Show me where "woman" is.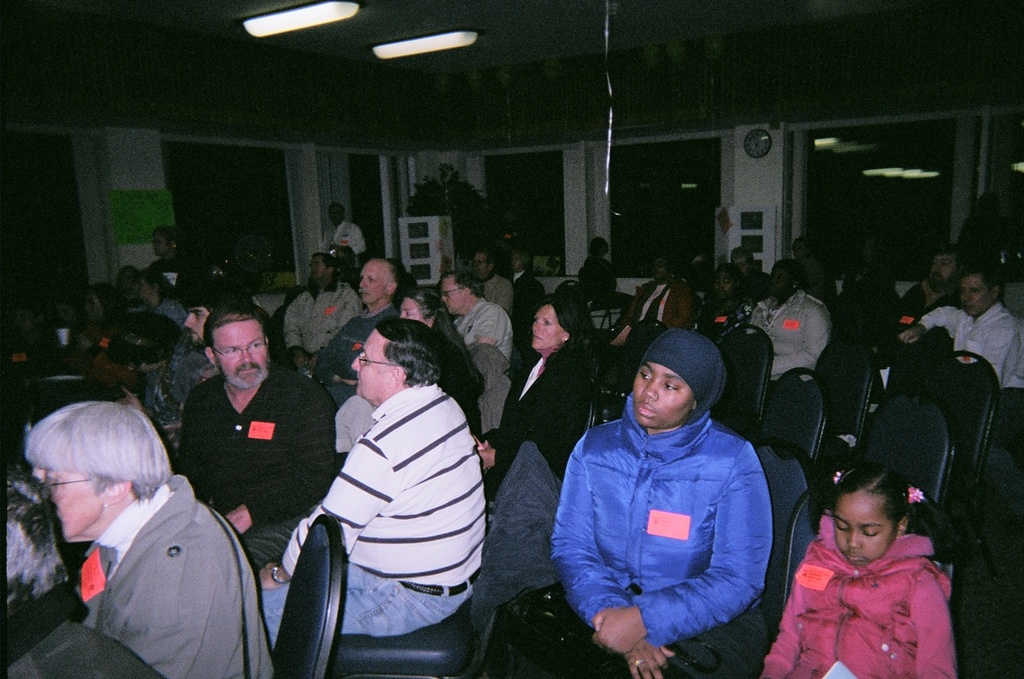
"woman" is at 550:323:773:678.
